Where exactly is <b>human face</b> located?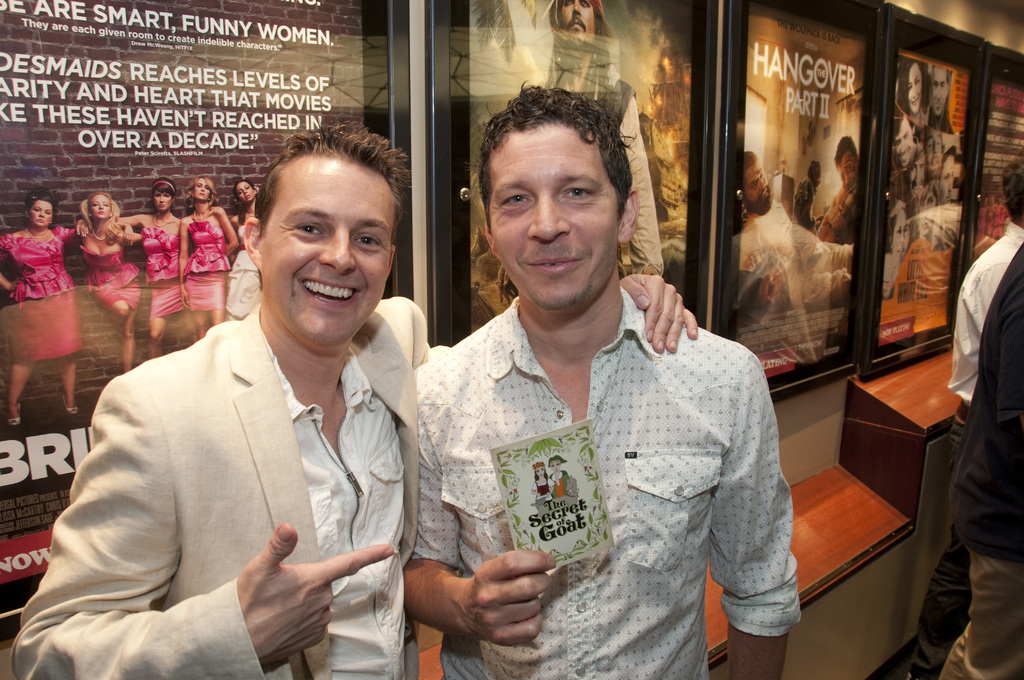
Its bounding box is <bbox>835, 151, 858, 189</bbox>.
